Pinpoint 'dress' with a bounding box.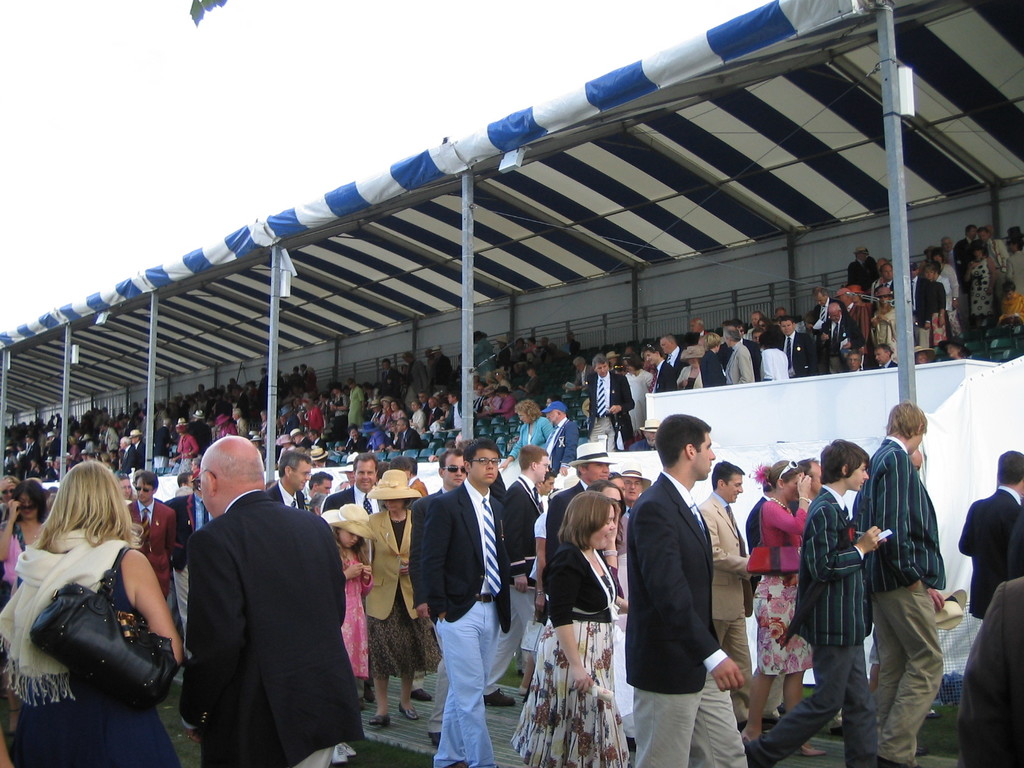
bbox(508, 569, 630, 767).
